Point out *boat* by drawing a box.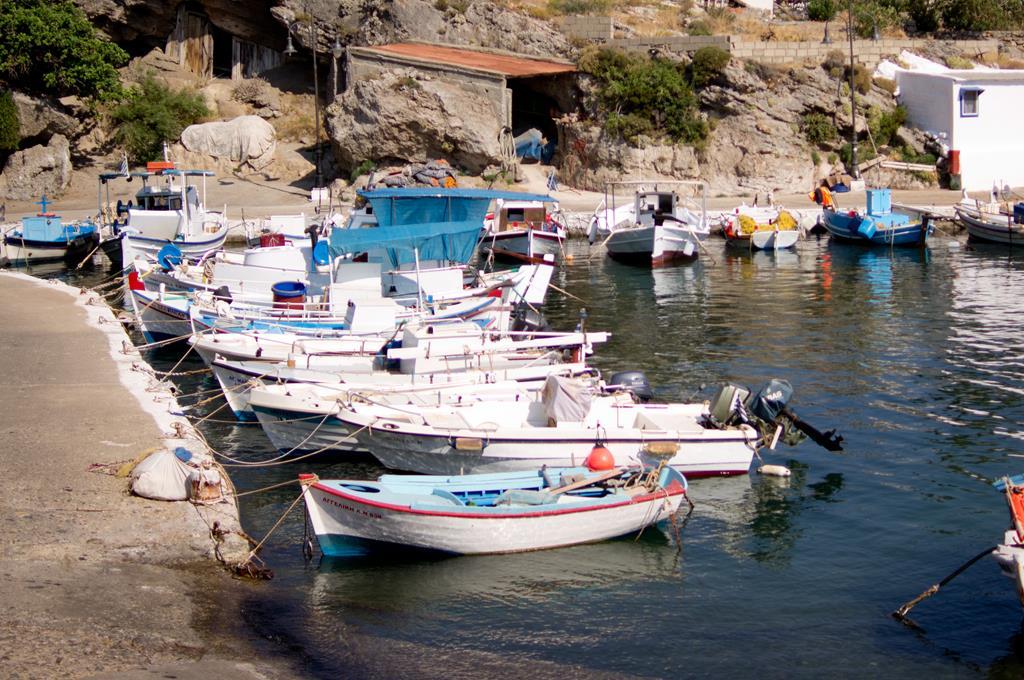
l=948, t=175, r=1023, b=250.
